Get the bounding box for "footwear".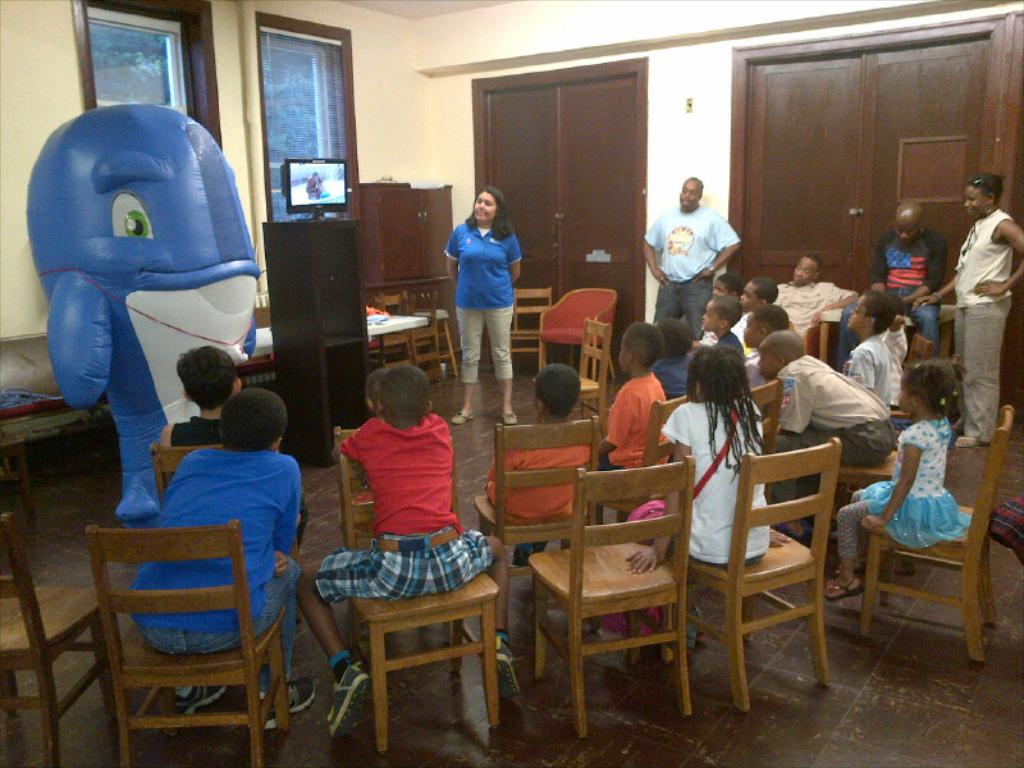
box(498, 408, 520, 425).
